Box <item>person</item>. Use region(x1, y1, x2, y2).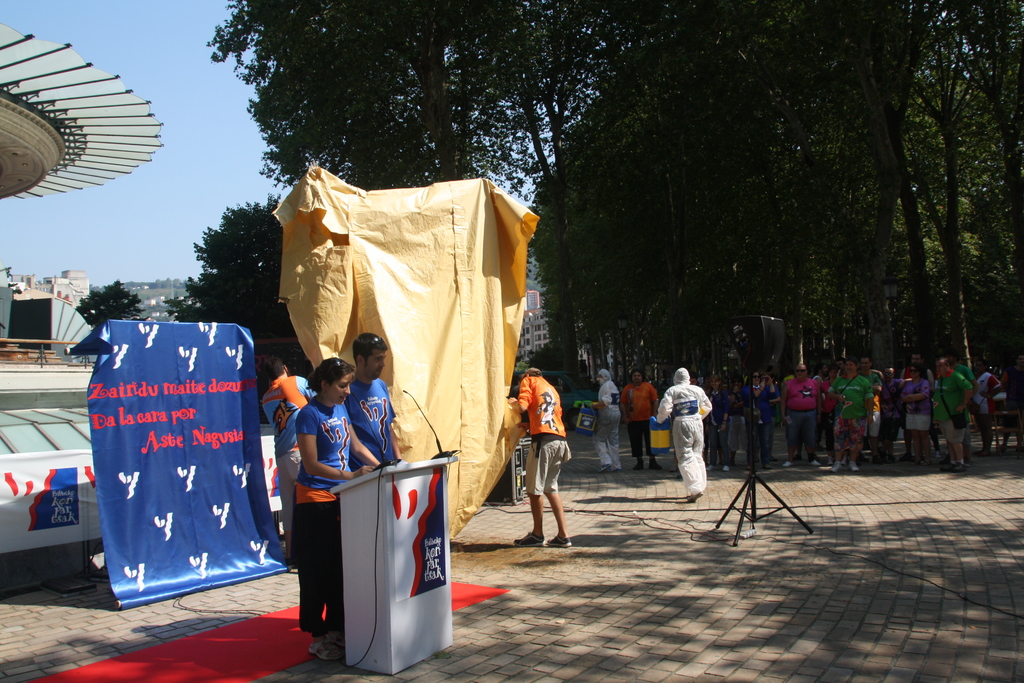
region(591, 368, 622, 475).
